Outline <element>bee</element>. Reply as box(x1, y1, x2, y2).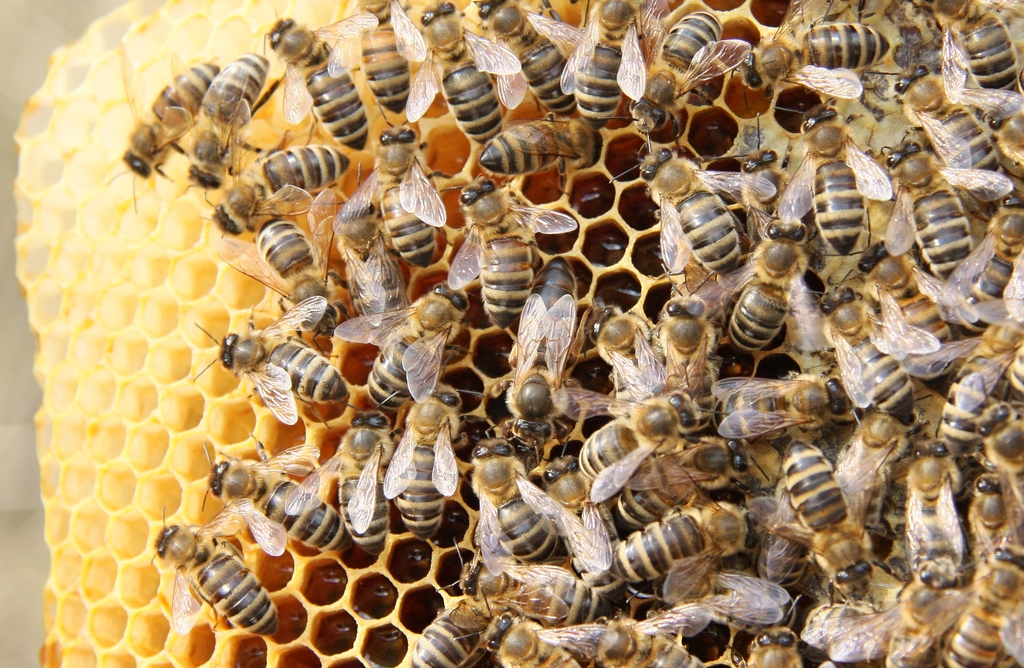
box(285, 414, 389, 561).
